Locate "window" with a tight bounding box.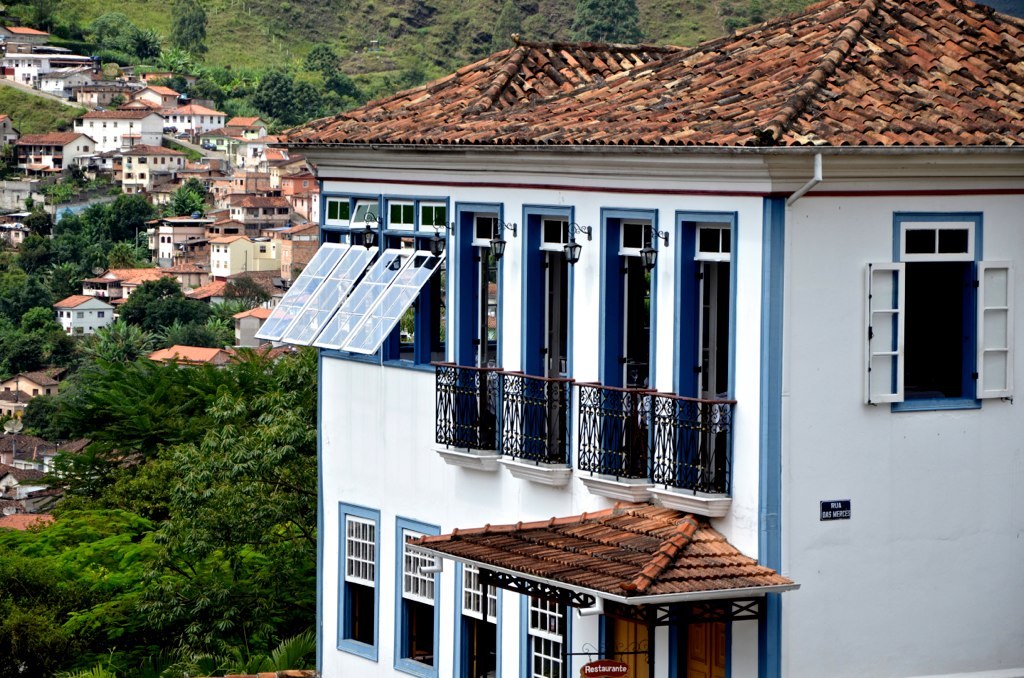
BBox(333, 500, 380, 664).
